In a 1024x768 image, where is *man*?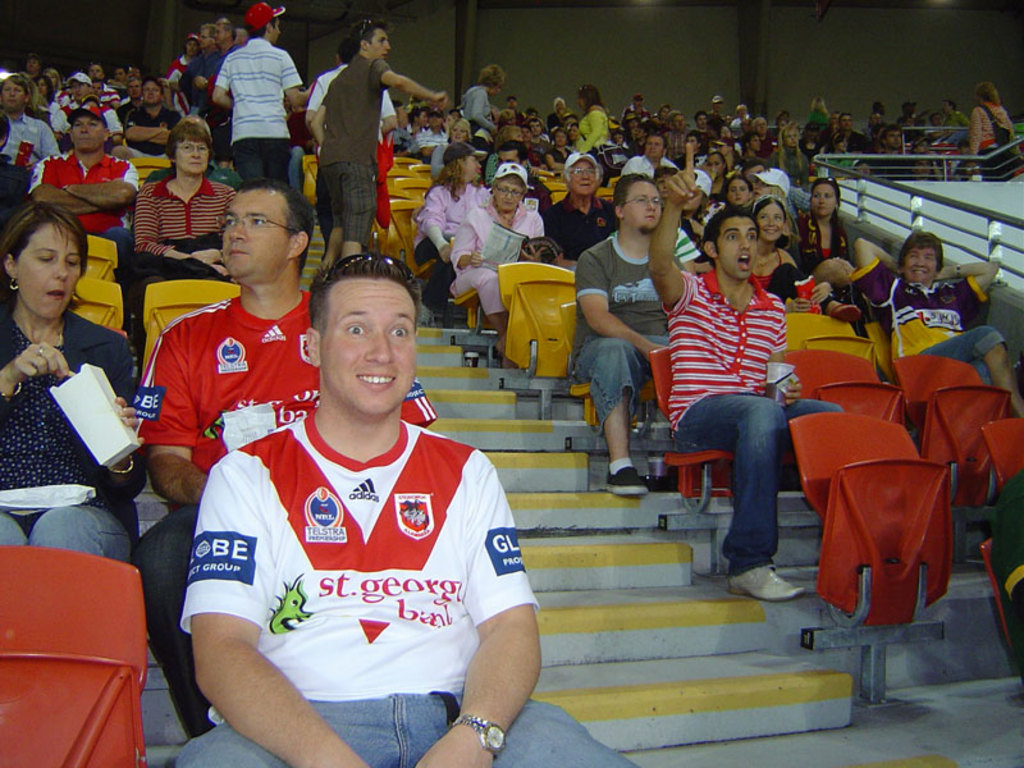
<box>617,134,675,174</box>.
